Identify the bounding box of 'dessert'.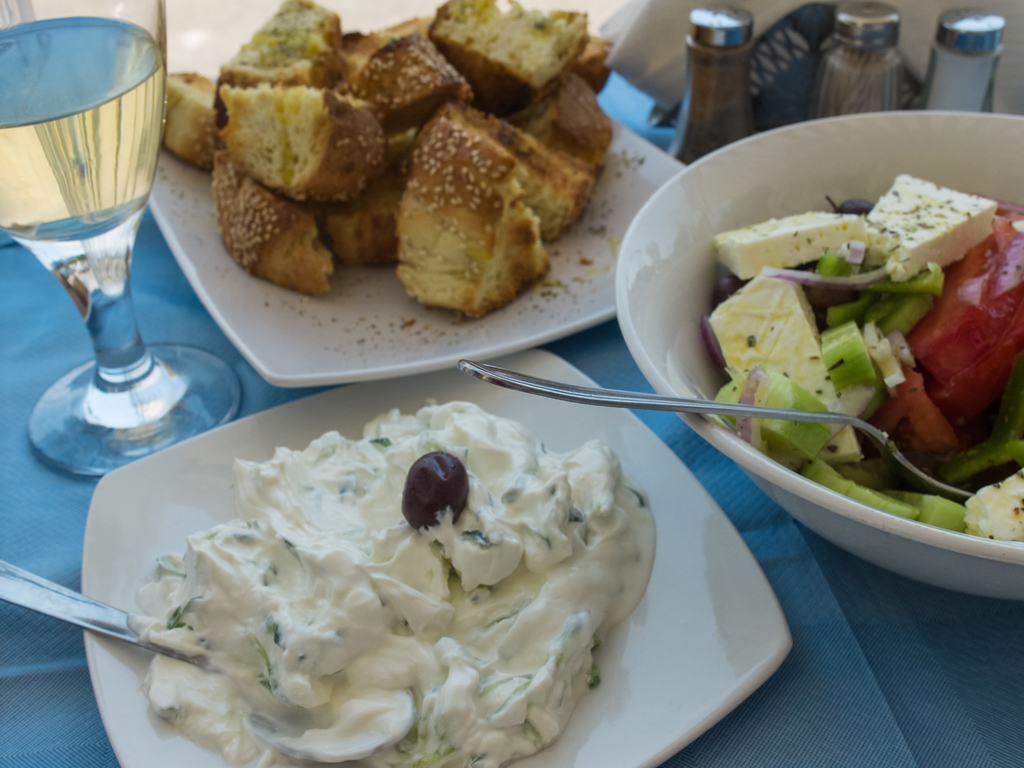
<region>112, 389, 705, 759</region>.
